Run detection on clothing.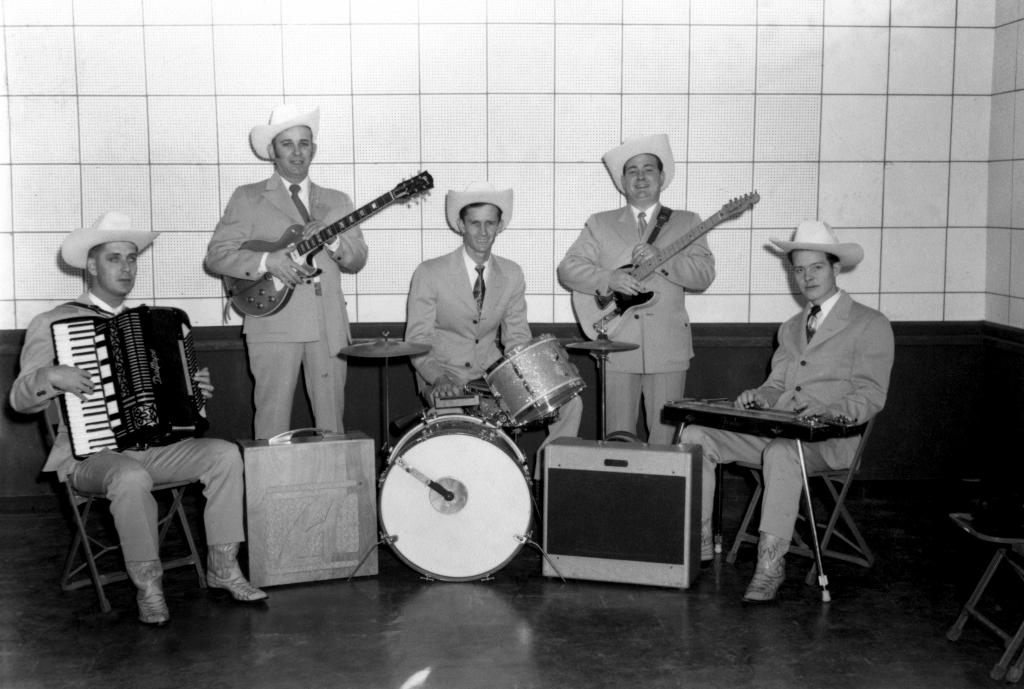
Result: bbox=[556, 201, 716, 445].
